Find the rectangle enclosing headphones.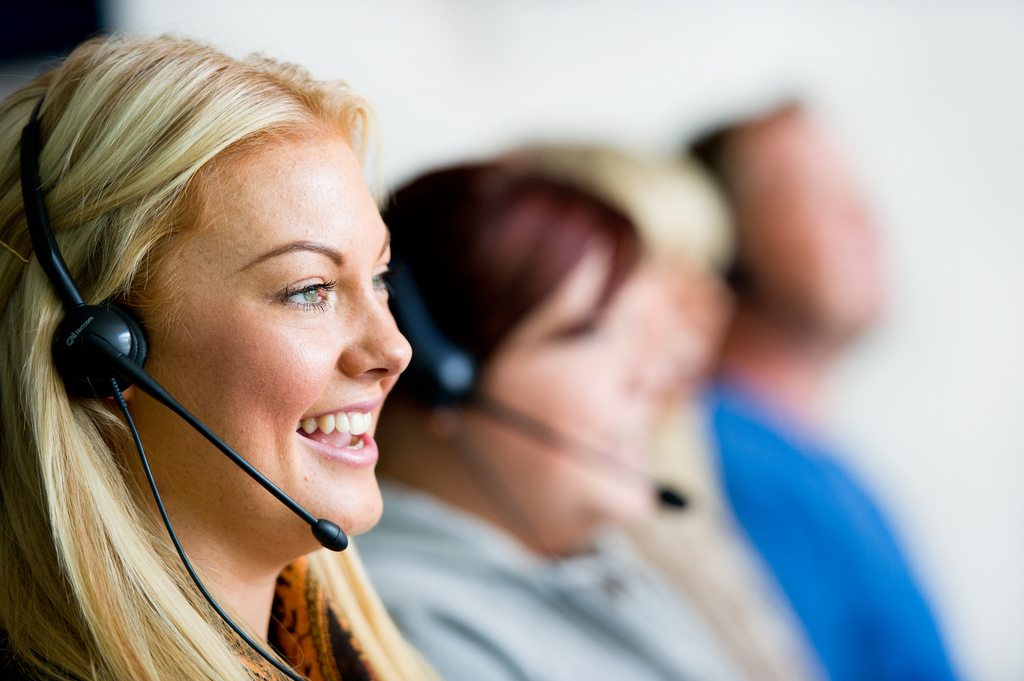
13 46 541 598.
